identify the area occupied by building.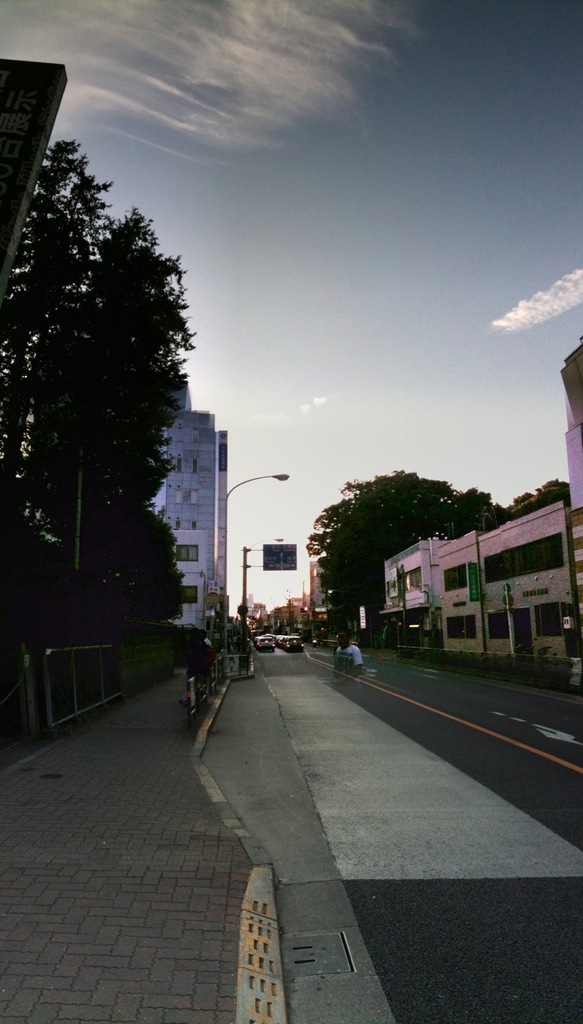
Area: x1=372, y1=530, x2=444, y2=649.
